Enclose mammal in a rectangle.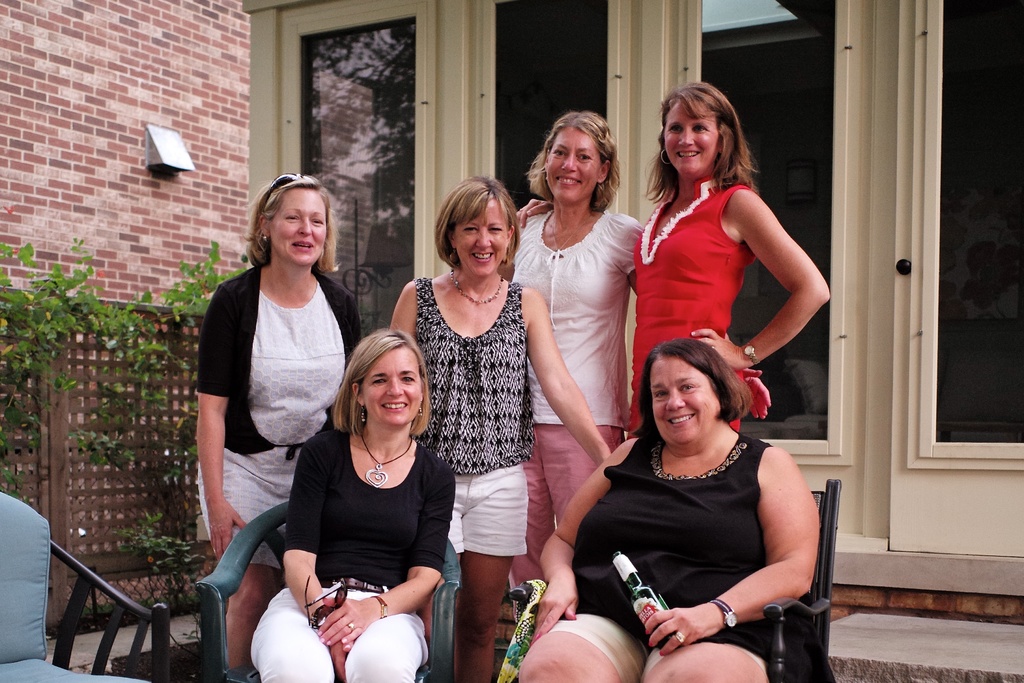
detection(509, 108, 772, 570).
